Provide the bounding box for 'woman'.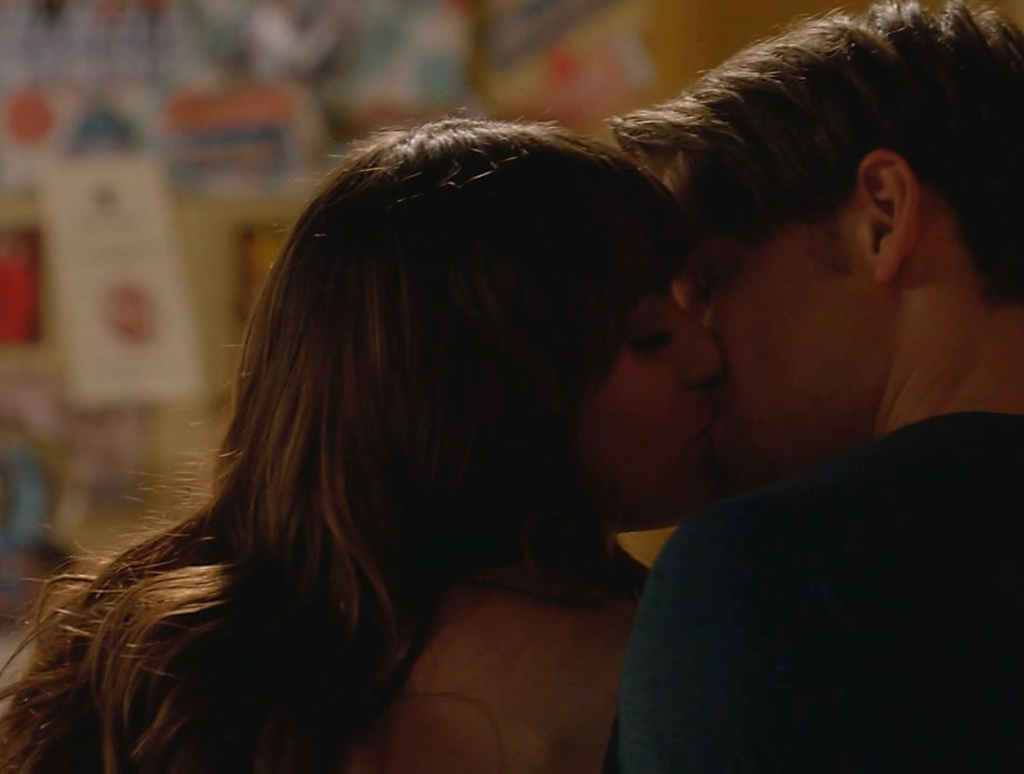
(x1=0, y1=112, x2=724, y2=773).
